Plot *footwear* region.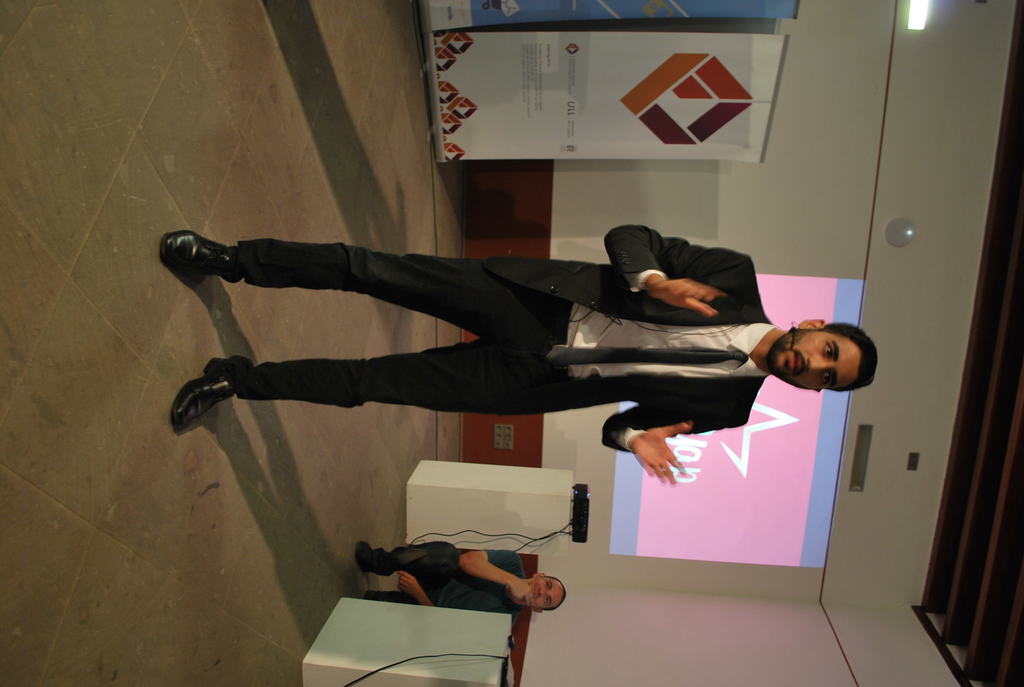
Plotted at <box>359,541,396,571</box>.
